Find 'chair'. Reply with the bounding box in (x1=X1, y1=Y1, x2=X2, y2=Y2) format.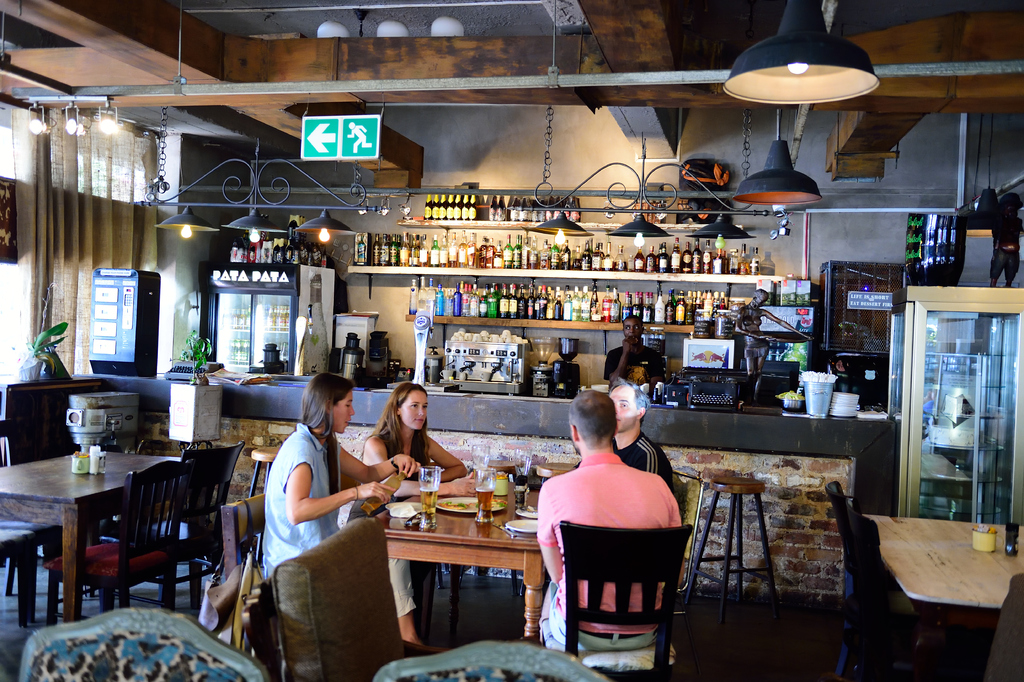
(x1=825, y1=477, x2=938, y2=681).
